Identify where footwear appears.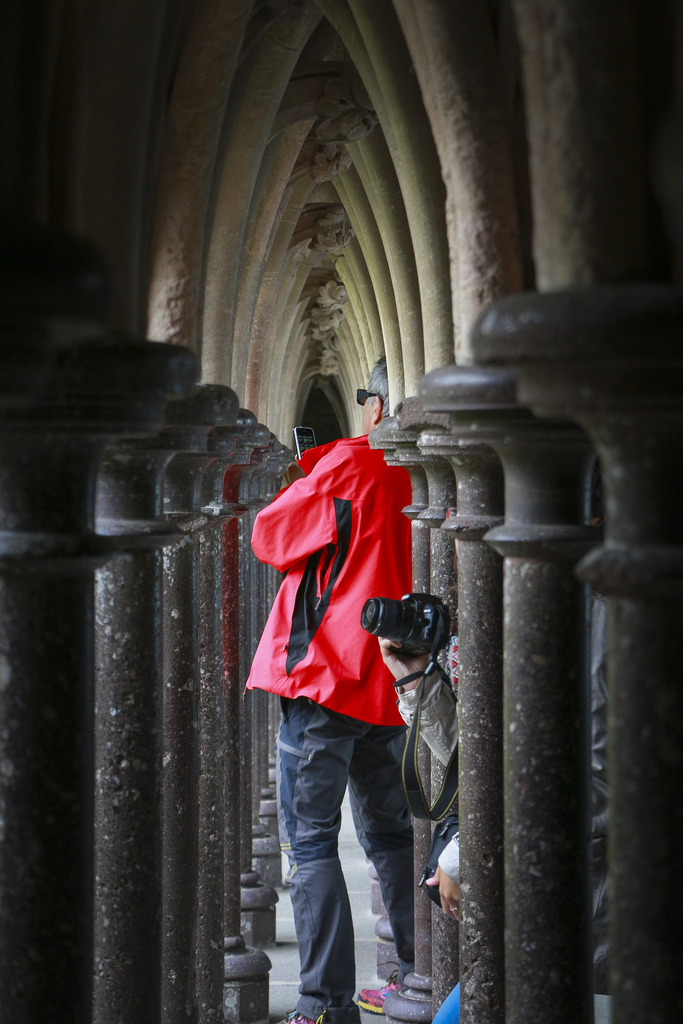
Appears at (x1=357, y1=980, x2=406, y2=1013).
